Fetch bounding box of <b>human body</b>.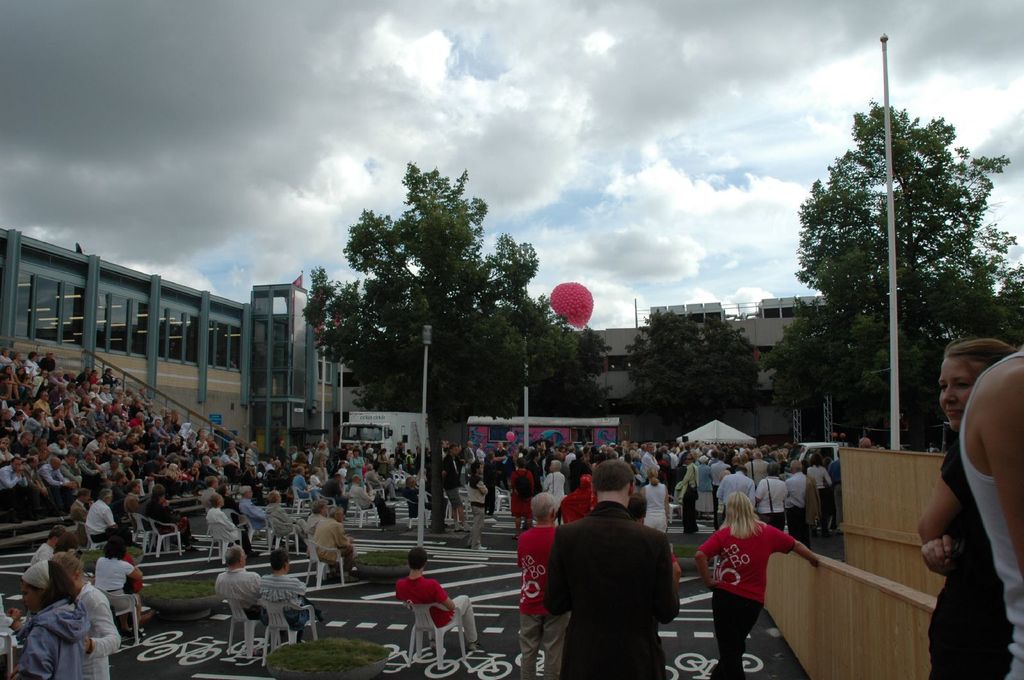
Bbox: (x1=538, y1=456, x2=565, y2=502).
